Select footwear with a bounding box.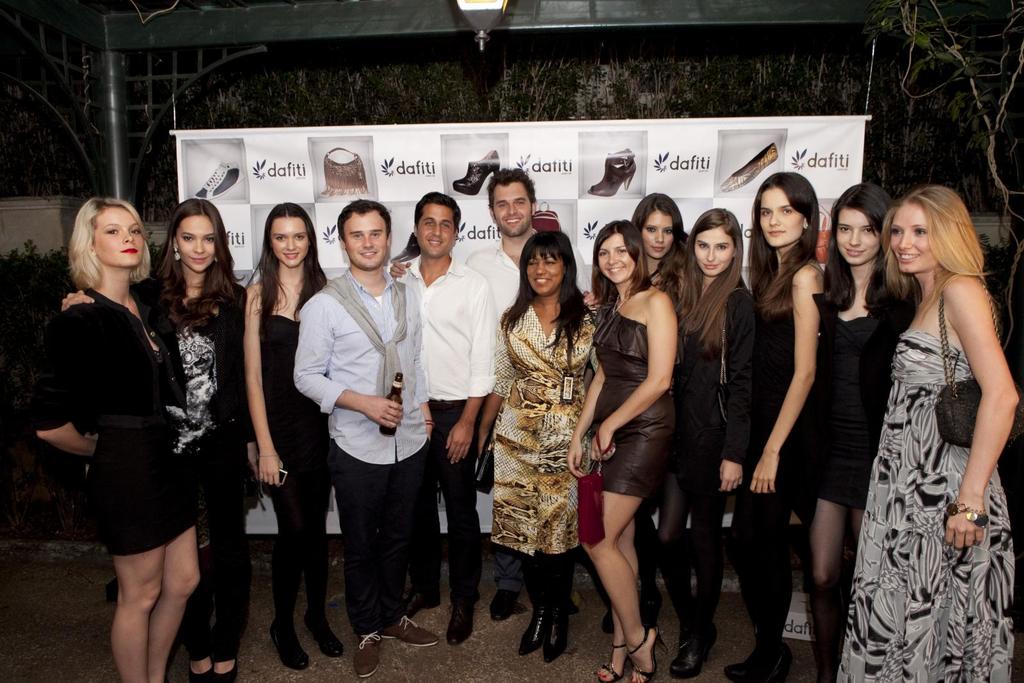
box=[306, 618, 343, 662].
